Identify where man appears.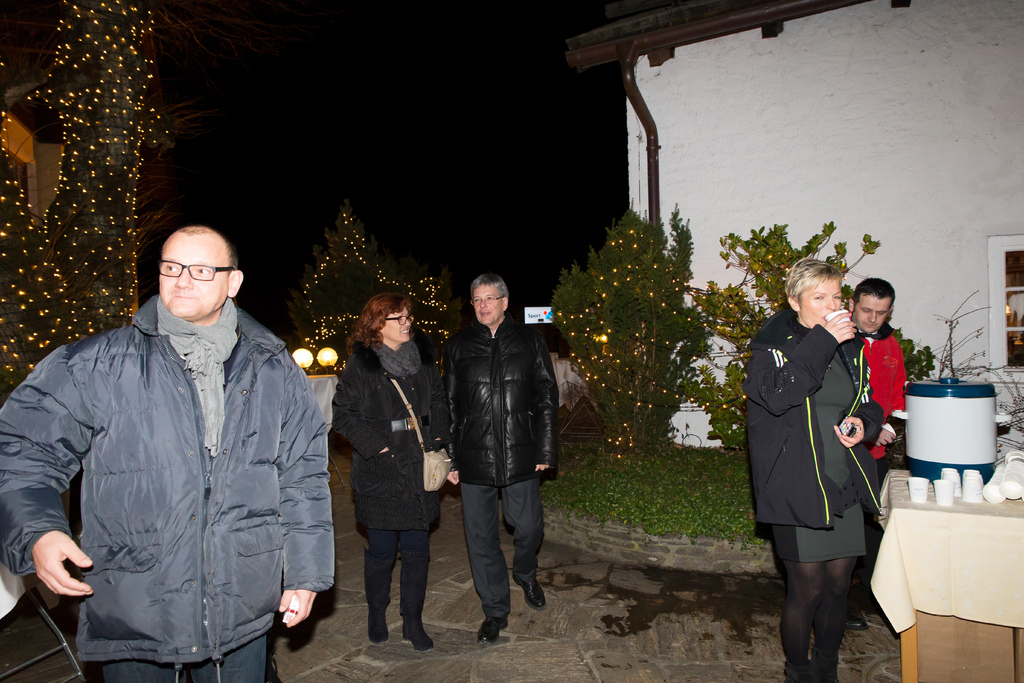
Appears at box(443, 274, 560, 639).
